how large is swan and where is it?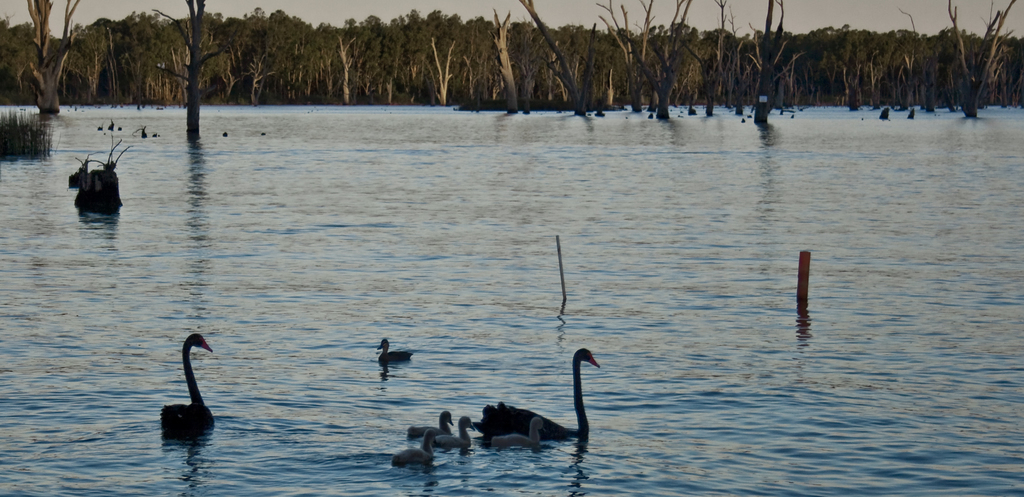
Bounding box: detection(465, 349, 603, 446).
